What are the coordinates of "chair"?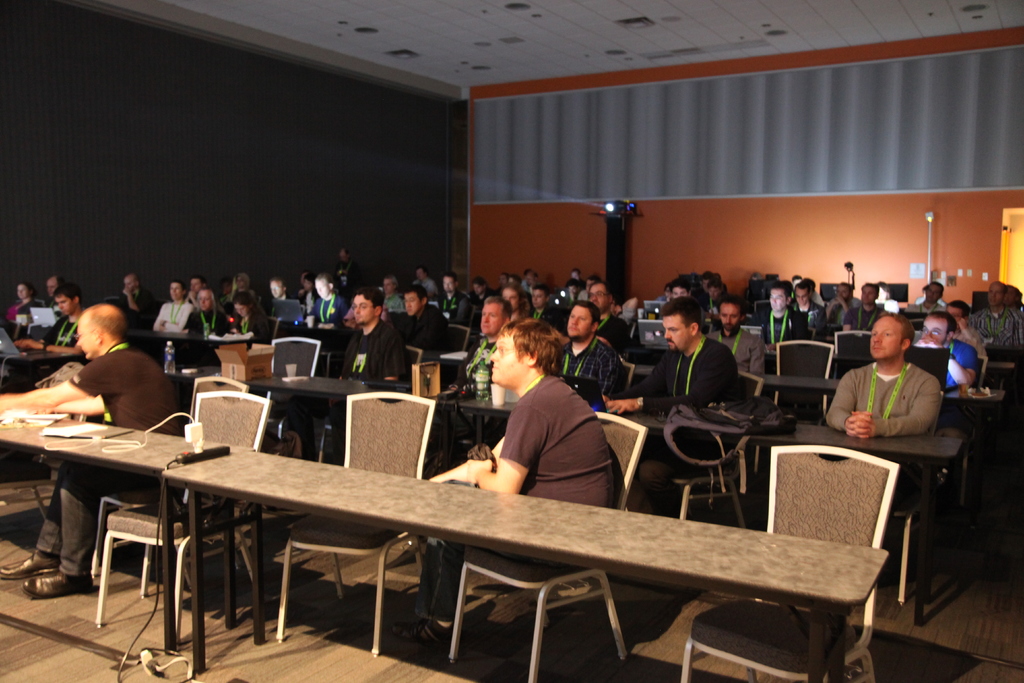
x1=774 y1=340 x2=832 y2=425.
